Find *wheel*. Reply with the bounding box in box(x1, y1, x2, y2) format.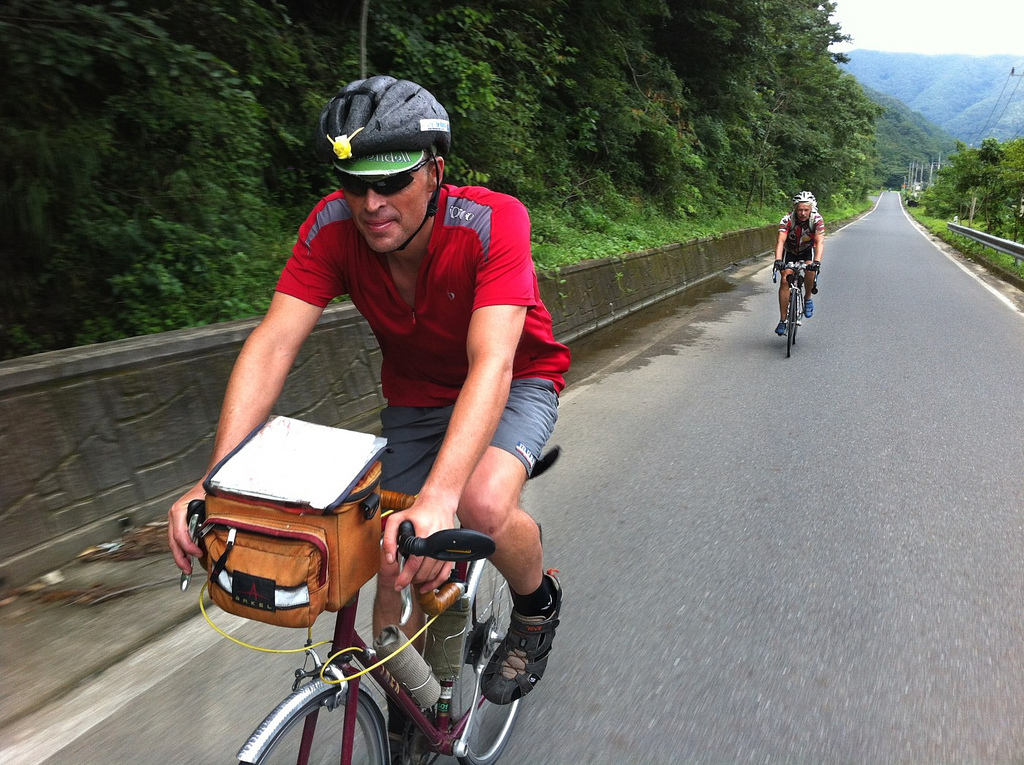
box(322, 673, 388, 764).
